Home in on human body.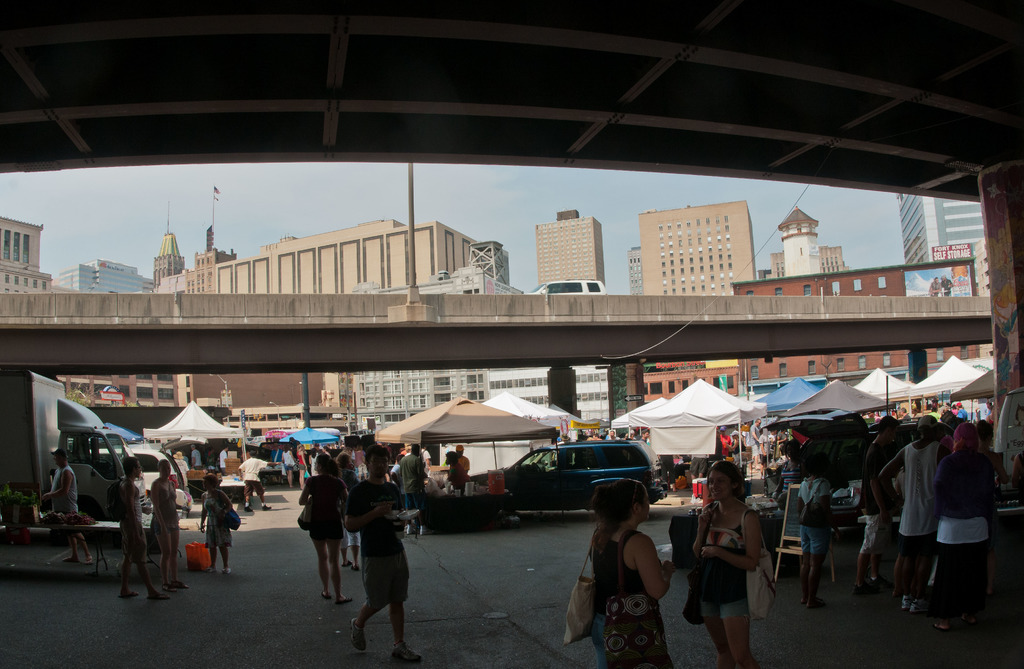
Homed in at {"left": 607, "top": 430, "right": 617, "bottom": 441}.
